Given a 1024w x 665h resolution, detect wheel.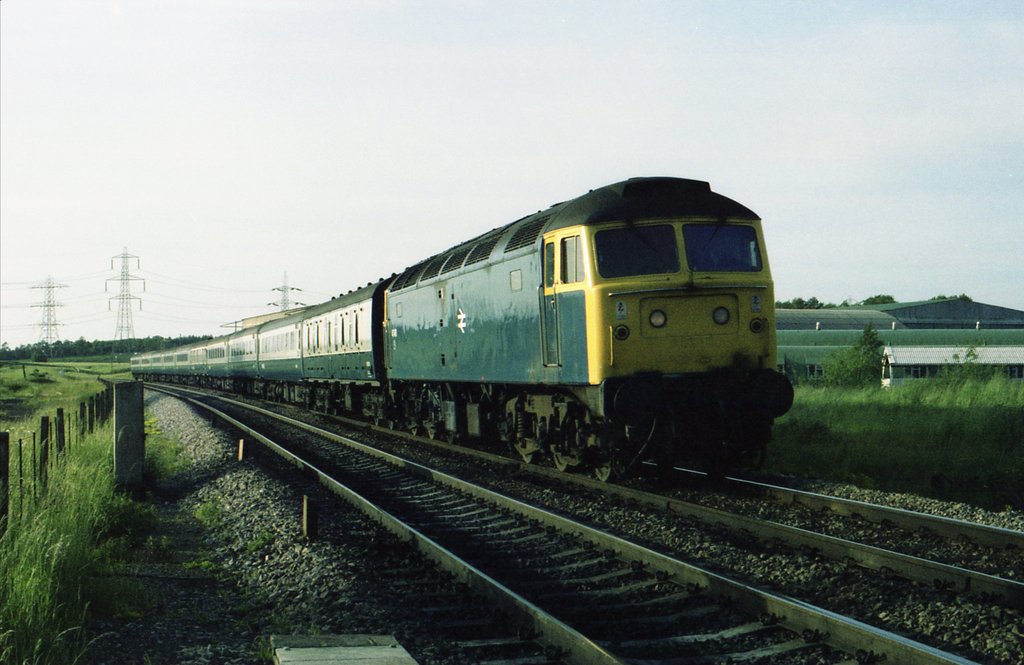
{"x1": 413, "y1": 426, "x2": 422, "y2": 439}.
